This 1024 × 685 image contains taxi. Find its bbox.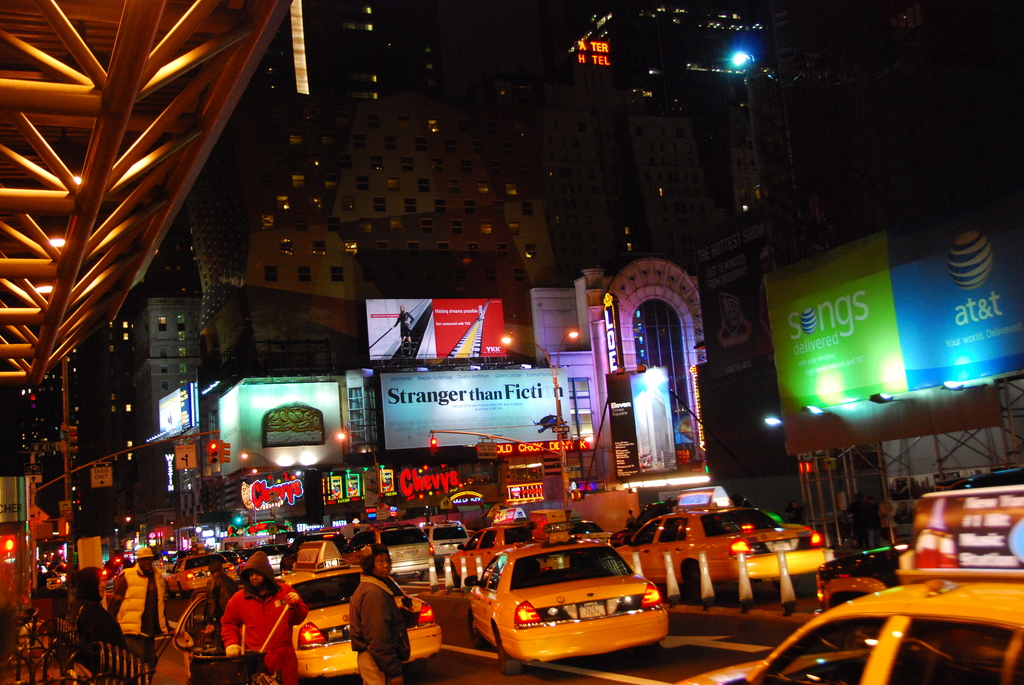
x1=167 y1=547 x2=235 y2=601.
